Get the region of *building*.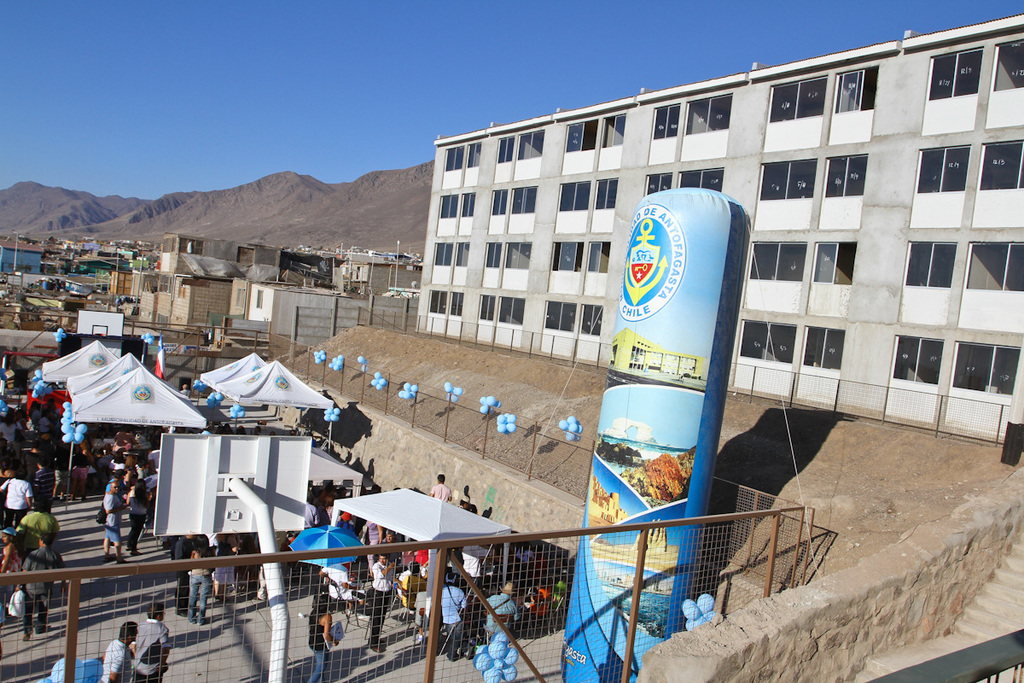
415:13:1023:448.
